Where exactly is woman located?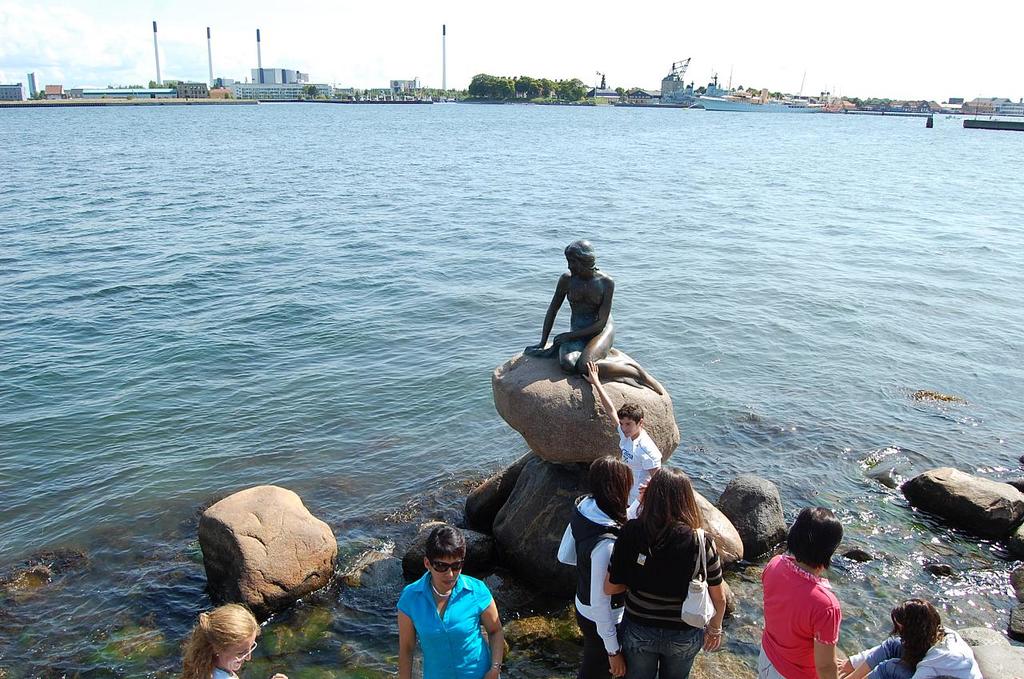
Its bounding box is [x1=394, y1=523, x2=502, y2=678].
